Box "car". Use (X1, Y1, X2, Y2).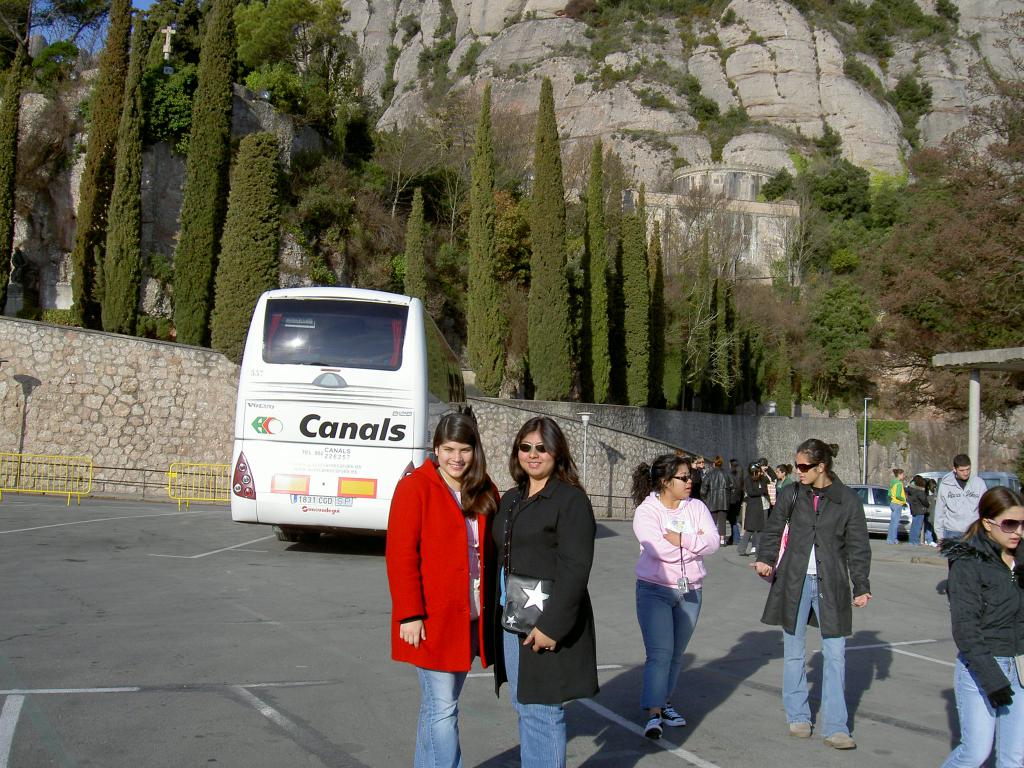
(844, 481, 915, 539).
